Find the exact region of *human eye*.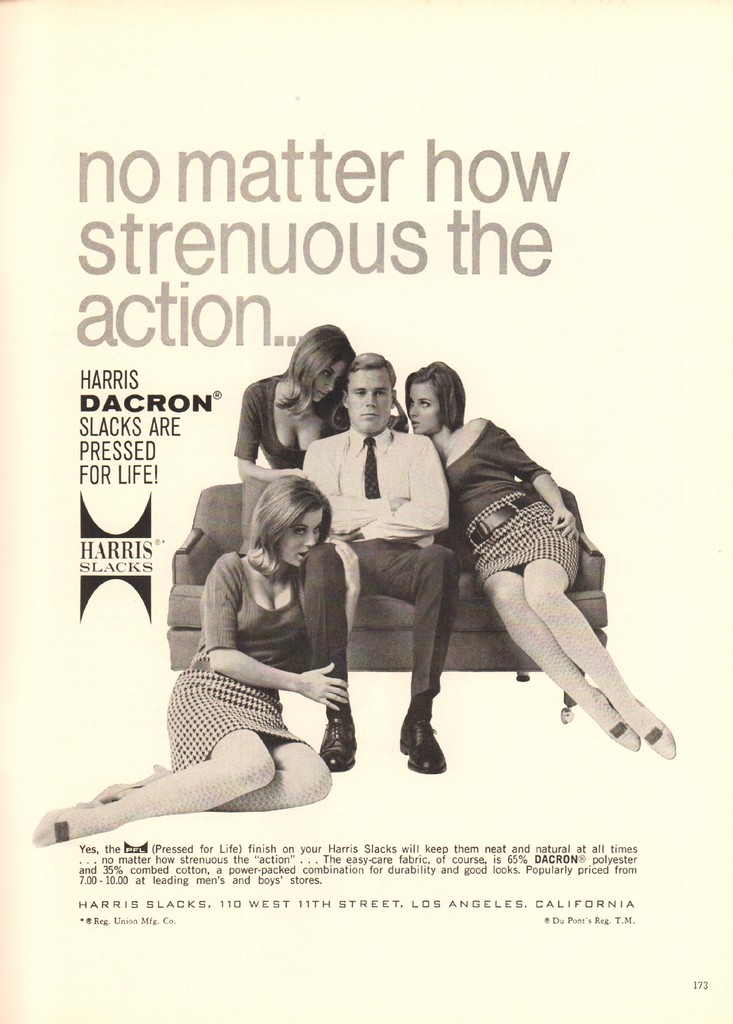
Exact region: {"x1": 354, "y1": 390, "x2": 366, "y2": 399}.
